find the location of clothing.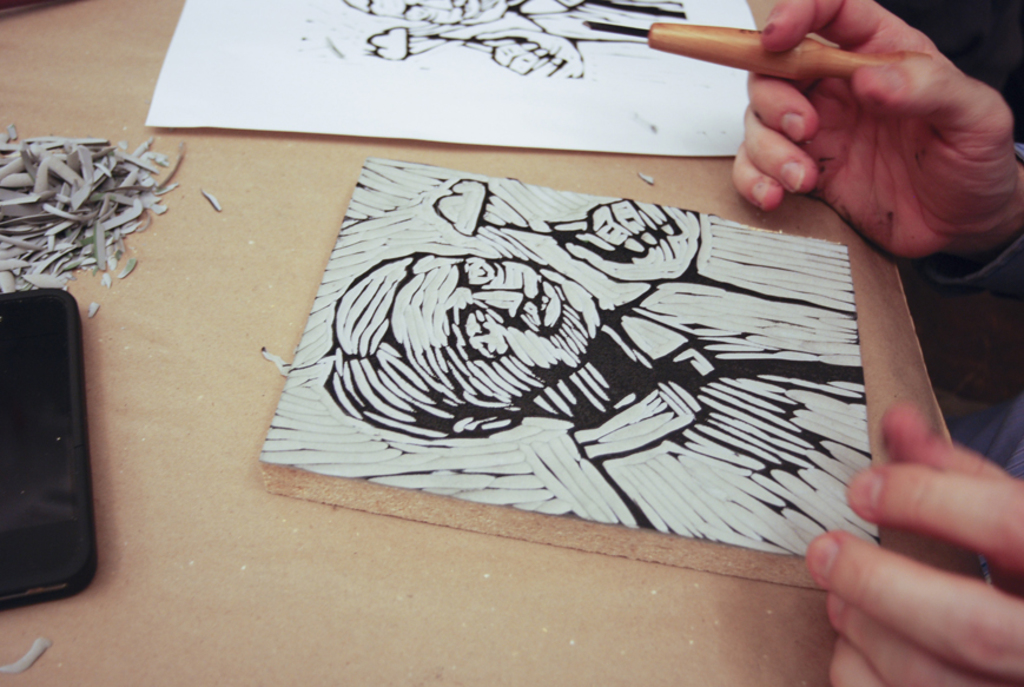
Location: 572:282:855:543.
